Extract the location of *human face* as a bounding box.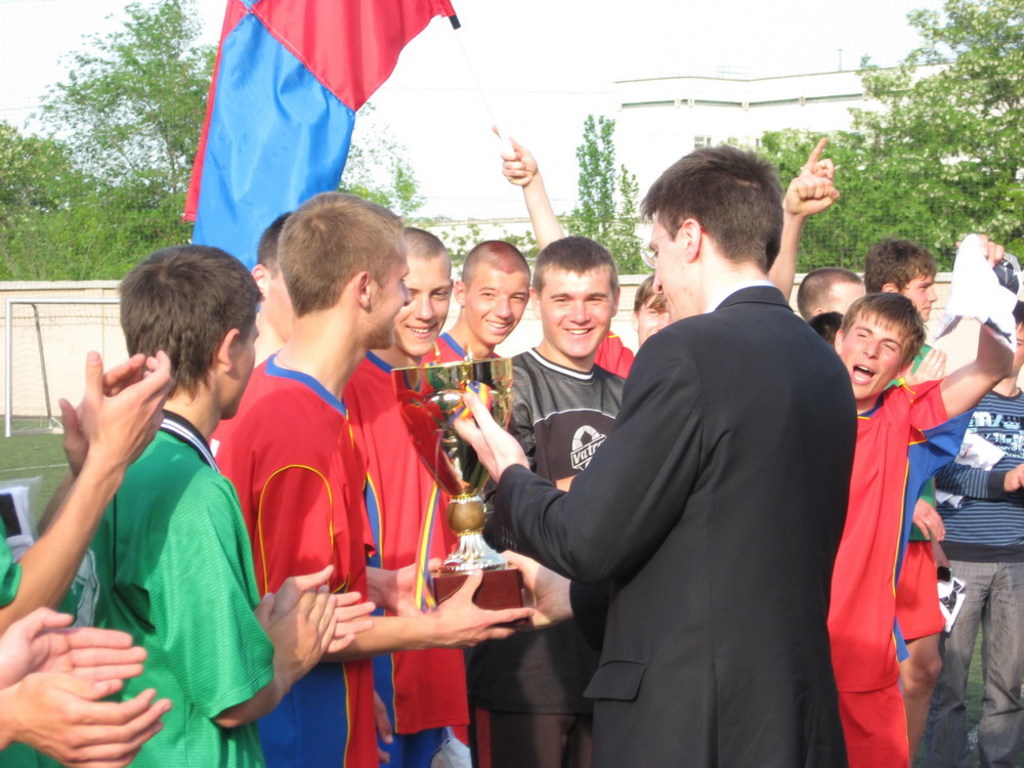
219/318/251/417.
